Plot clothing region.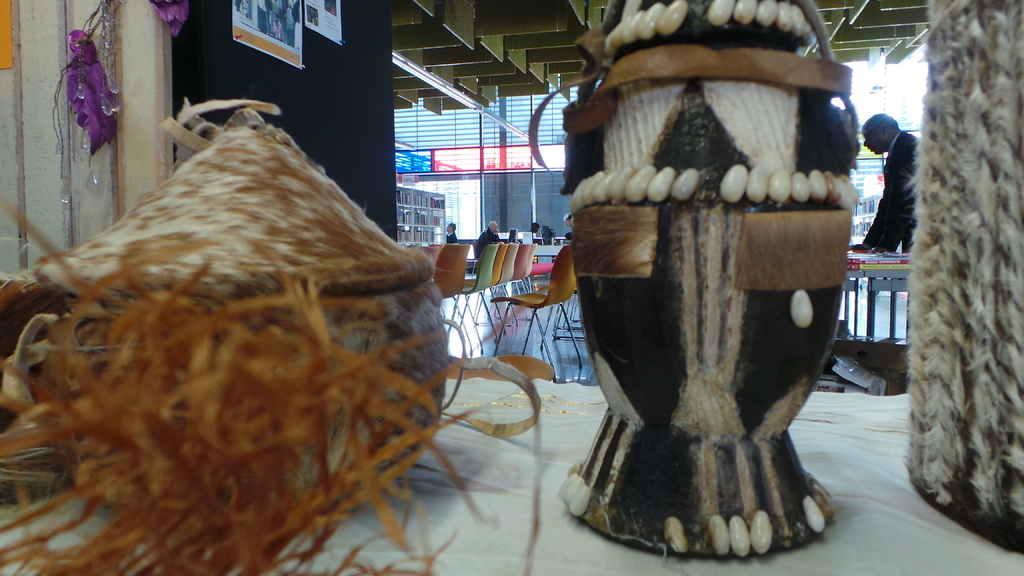
Plotted at bbox=[281, 0, 298, 31].
